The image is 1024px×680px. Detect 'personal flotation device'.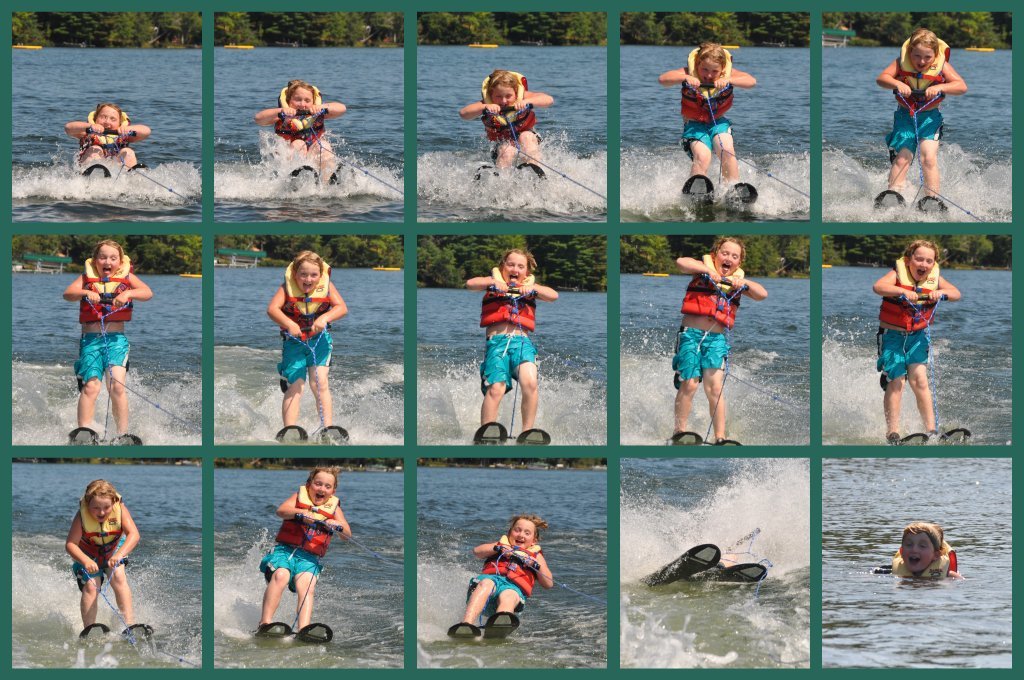
Detection: bbox(268, 484, 344, 564).
